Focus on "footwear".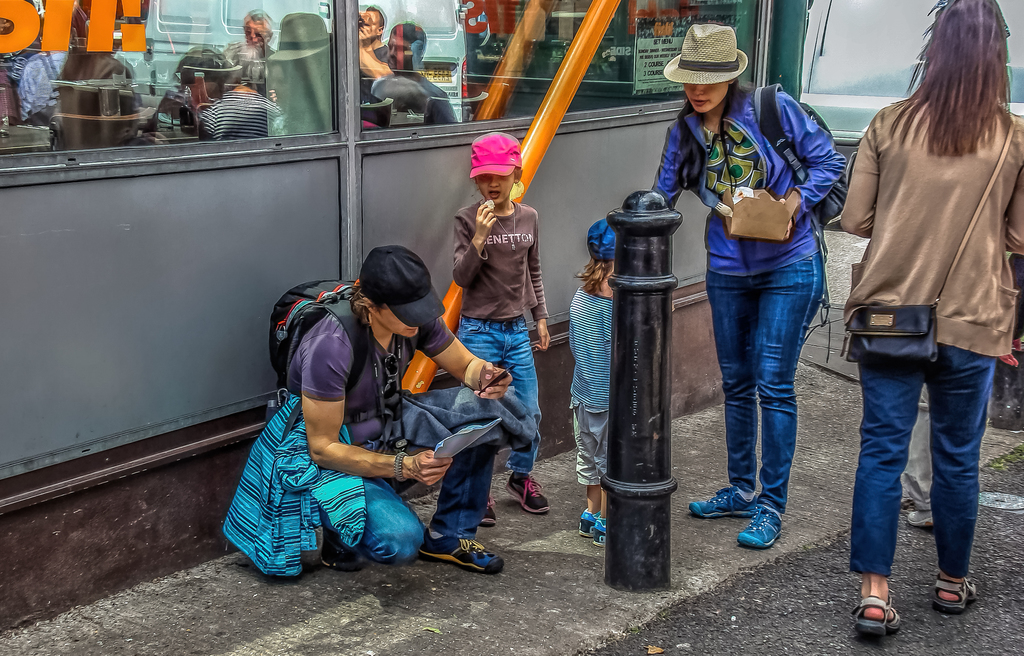
Focused at region(849, 597, 902, 637).
